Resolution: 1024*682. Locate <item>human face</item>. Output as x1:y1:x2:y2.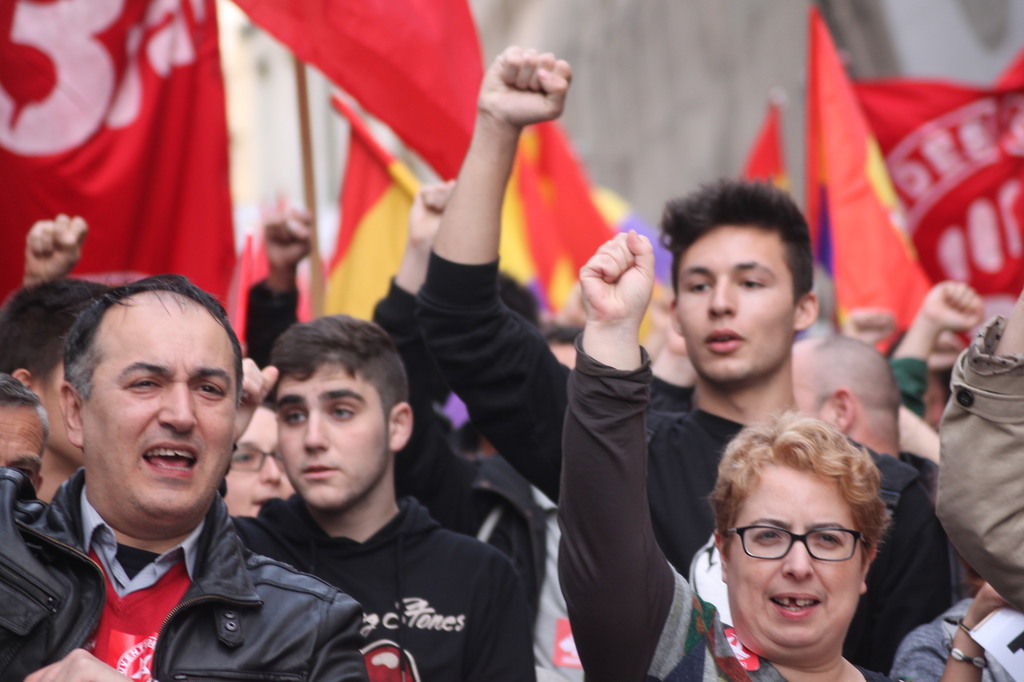
0:401:44:487.
